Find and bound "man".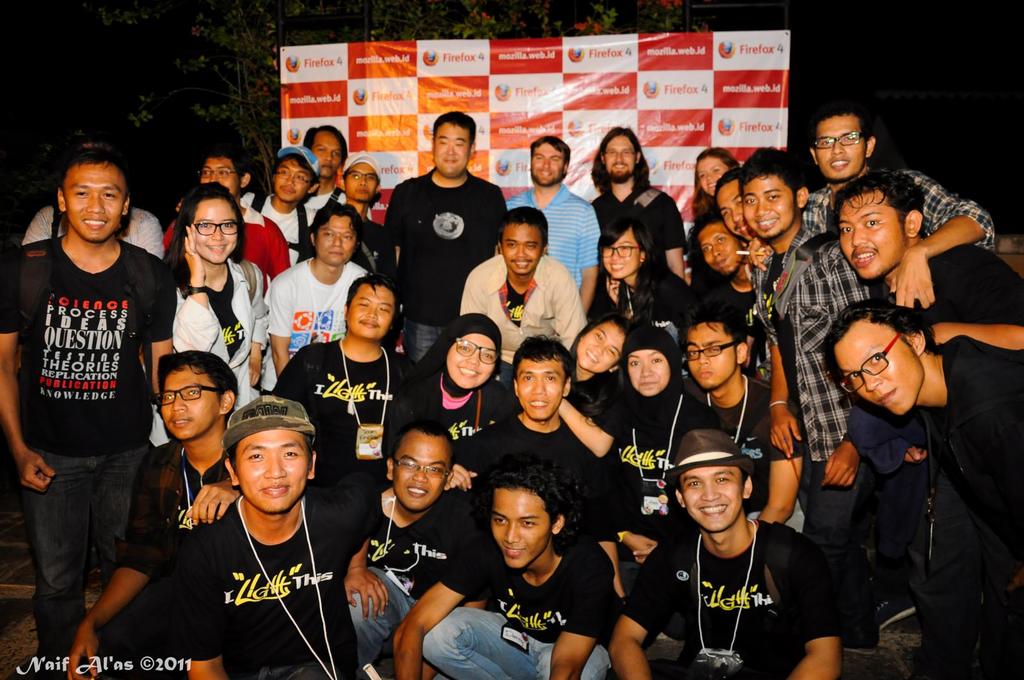
Bound: bbox=[302, 121, 343, 209].
